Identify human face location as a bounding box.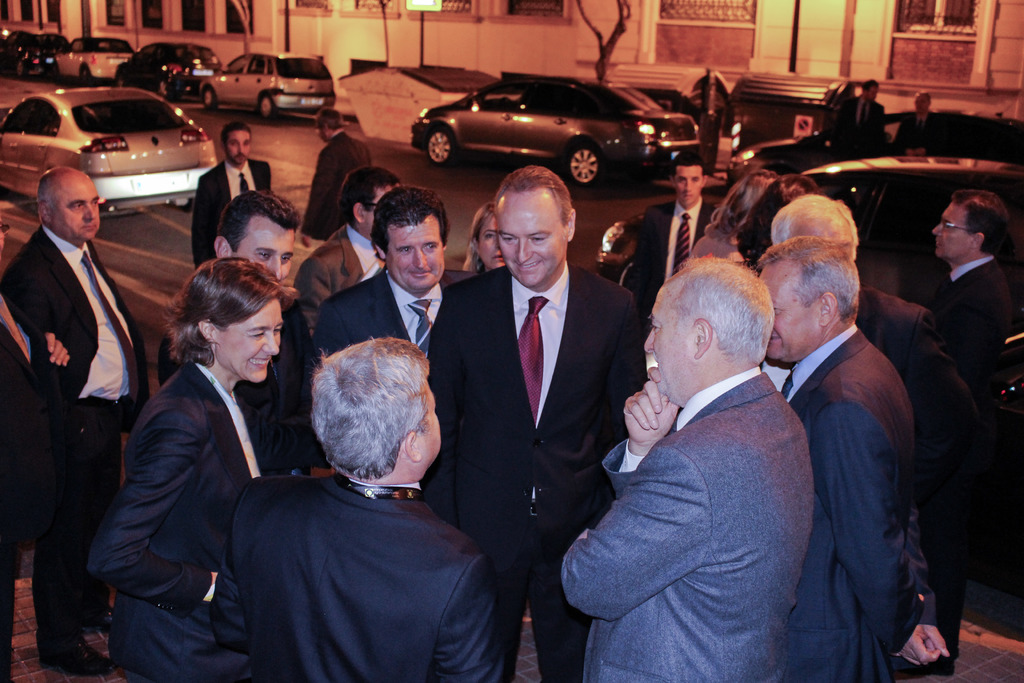
315/113/327/144.
